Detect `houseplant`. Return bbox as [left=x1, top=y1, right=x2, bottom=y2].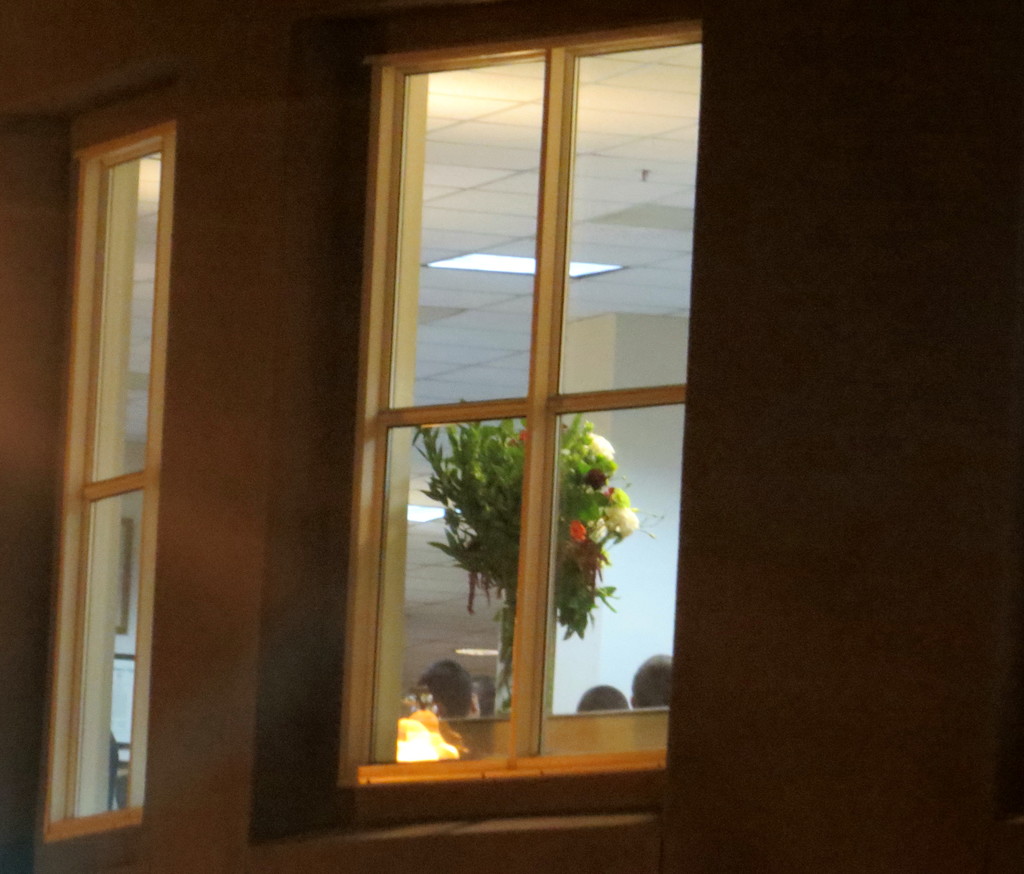
[left=405, top=394, right=646, bottom=711].
